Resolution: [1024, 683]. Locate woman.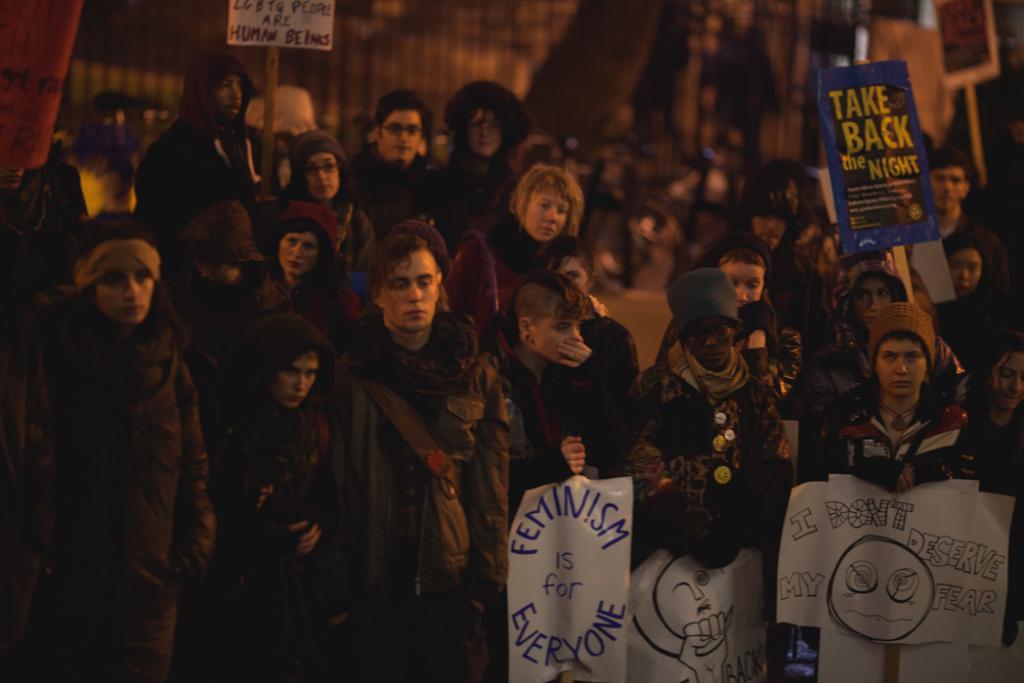
box=[269, 128, 378, 317].
